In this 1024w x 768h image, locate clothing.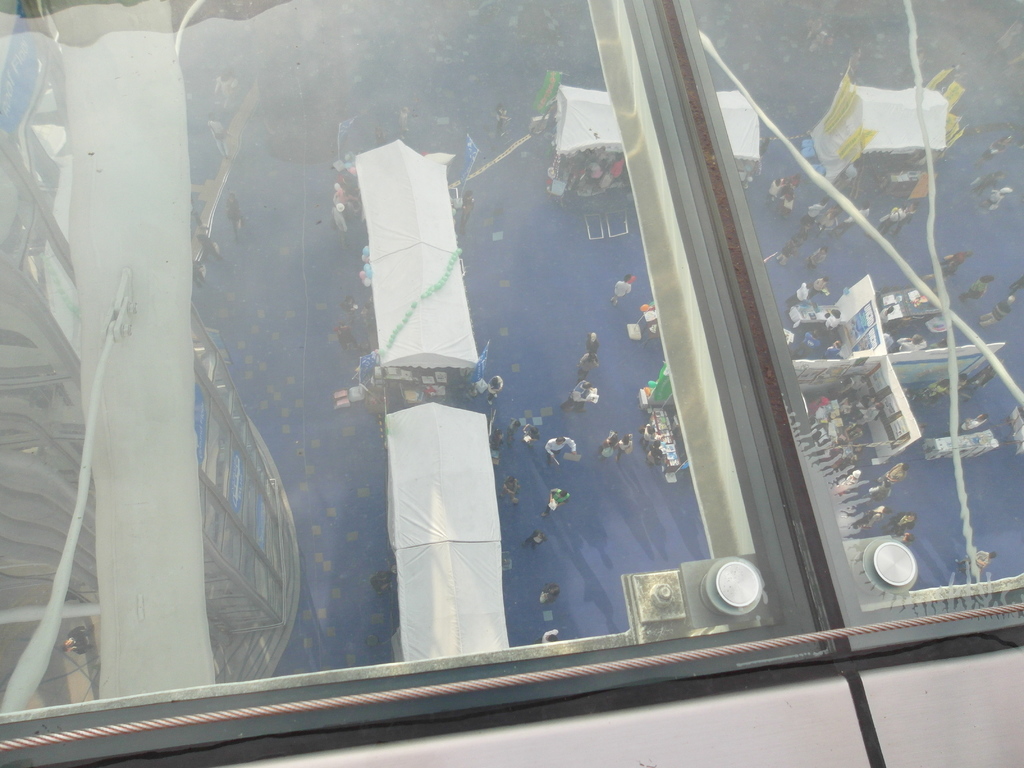
Bounding box: 880, 212, 900, 230.
